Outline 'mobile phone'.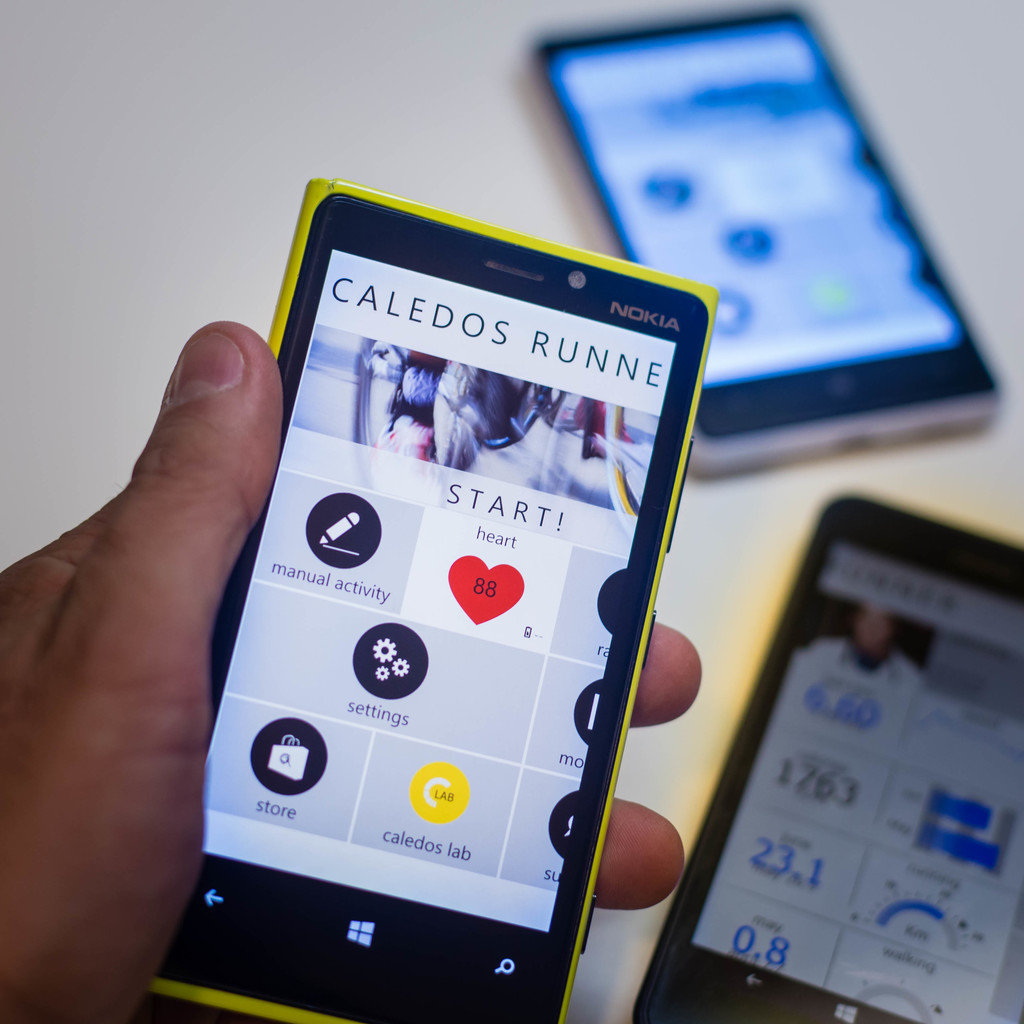
Outline: {"left": 204, "top": 149, "right": 711, "bottom": 1021}.
